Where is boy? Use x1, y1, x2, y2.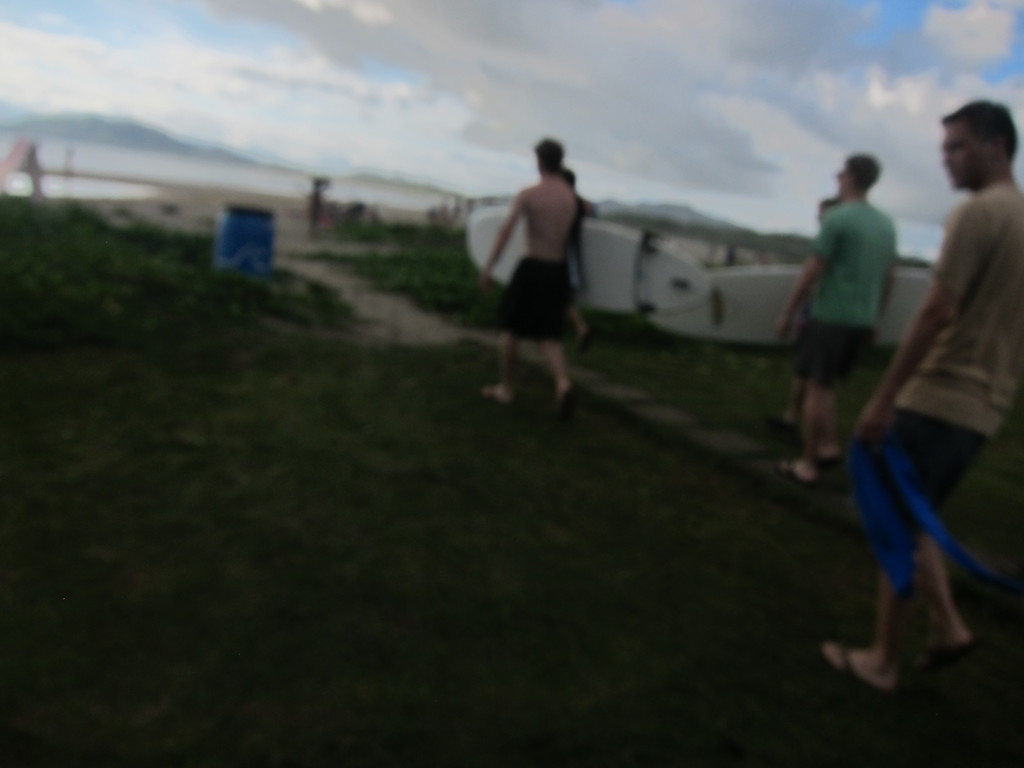
827, 108, 1023, 701.
